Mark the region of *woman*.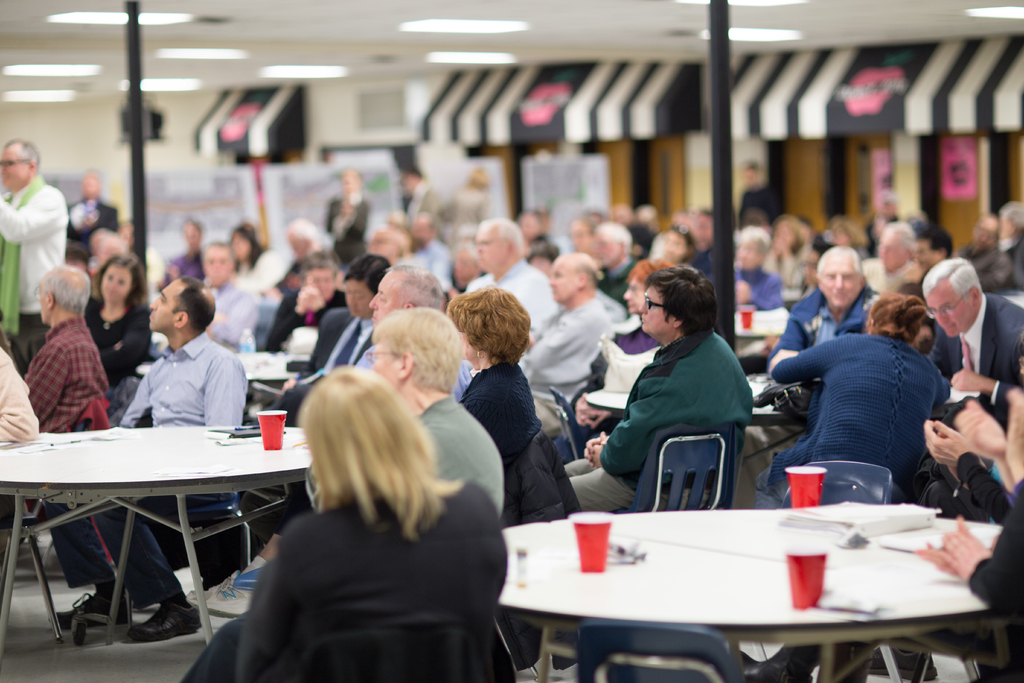
Region: 89:247:161:393.
